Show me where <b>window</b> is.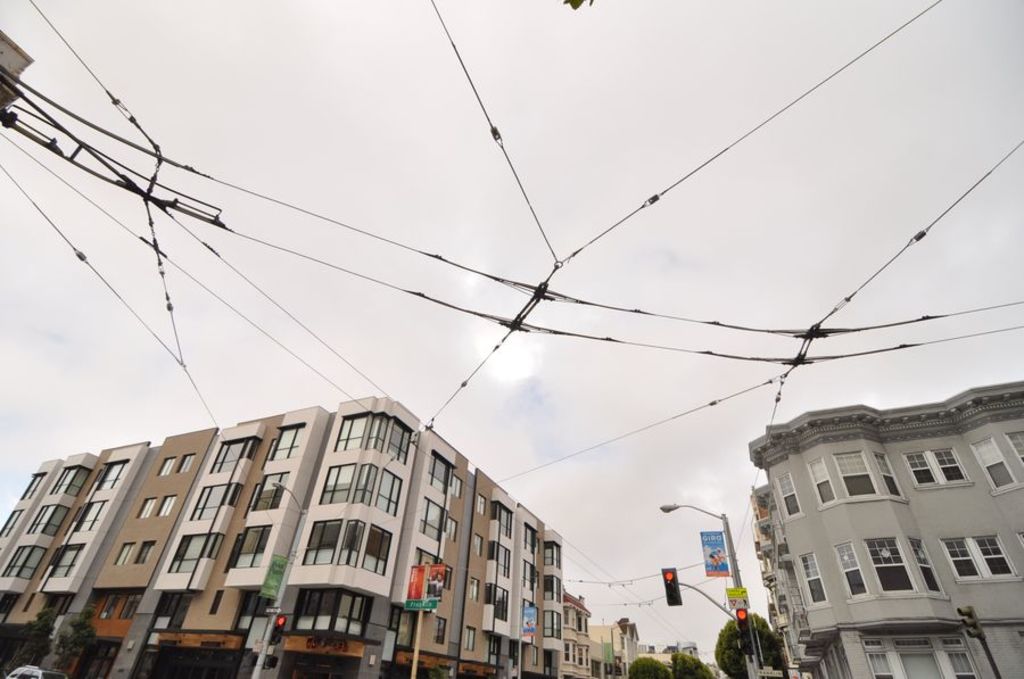
<b>window</b> is at BBox(18, 474, 38, 503).
